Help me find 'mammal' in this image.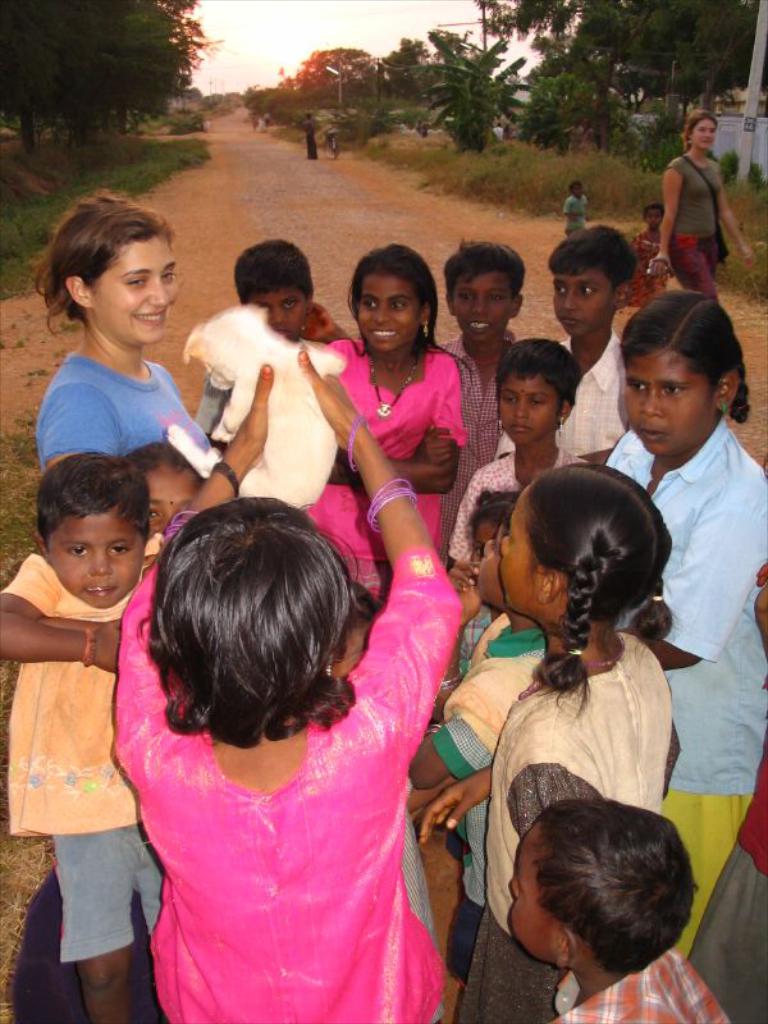
Found it: bbox=(109, 351, 465, 1023).
